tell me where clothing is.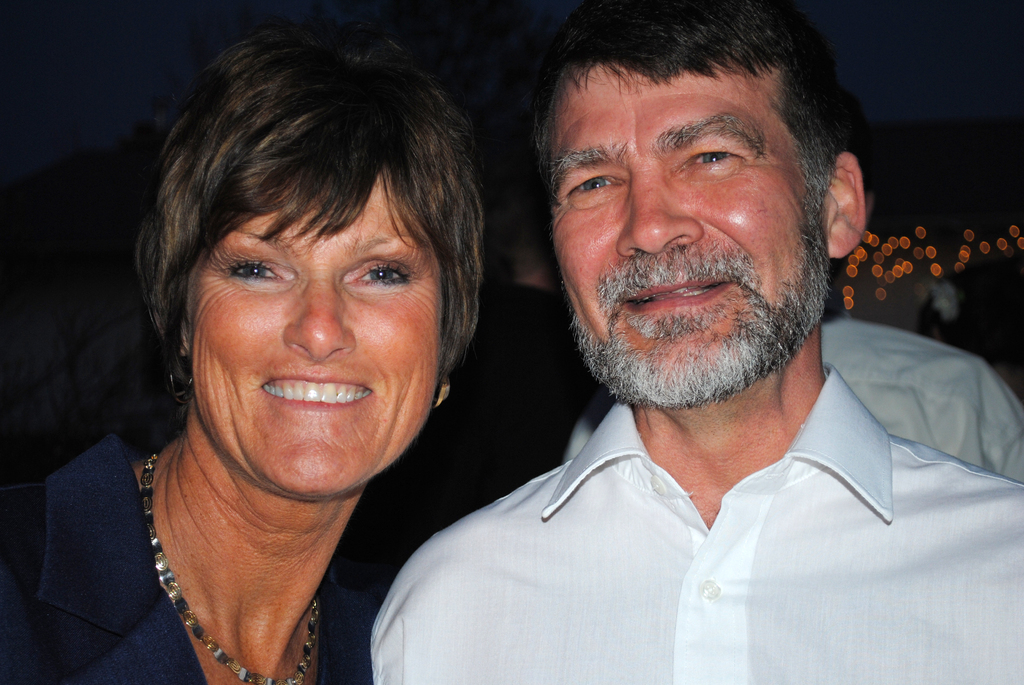
clothing is at [344, 340, 1023, 672].
